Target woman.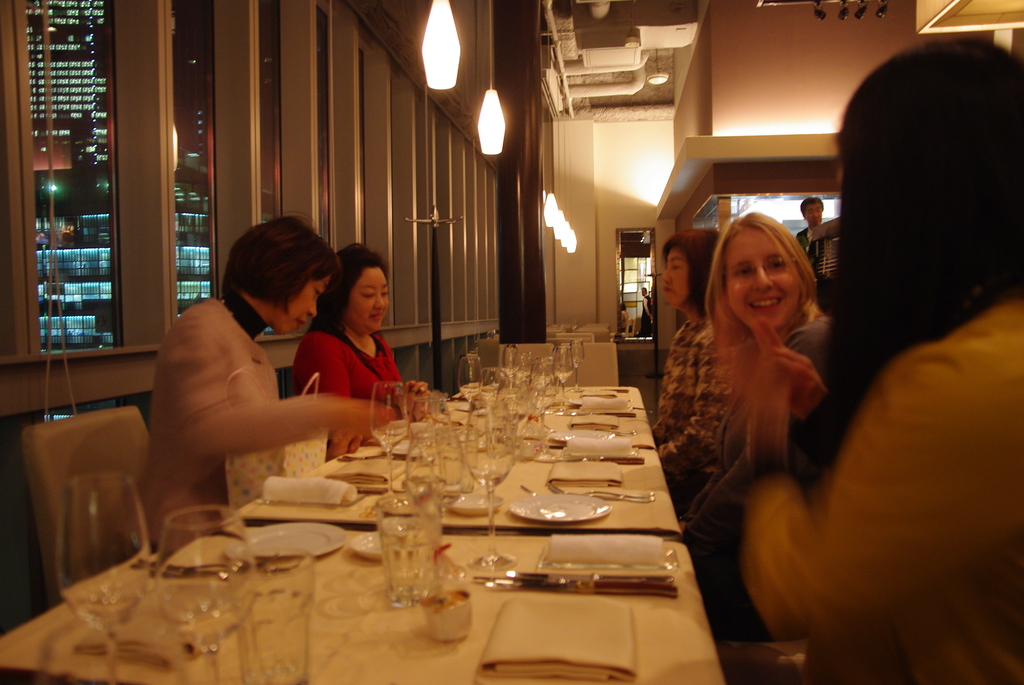
Target region: left=646, top=227, right=723, bottom=505.
